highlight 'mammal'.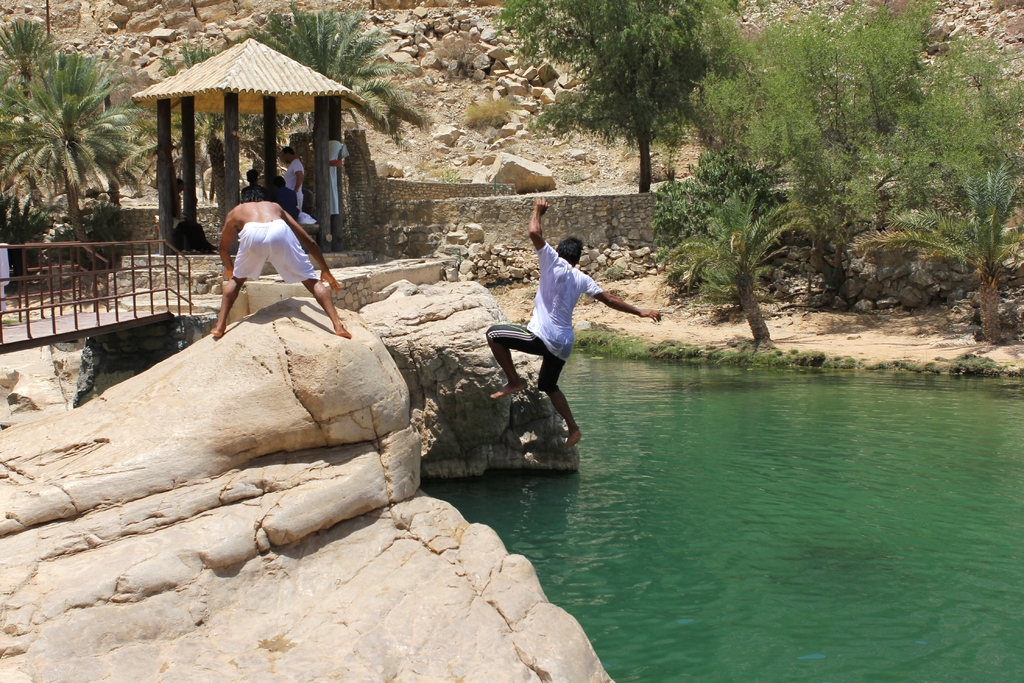
Highlighted region: detection(273, 177, 299, 221).
